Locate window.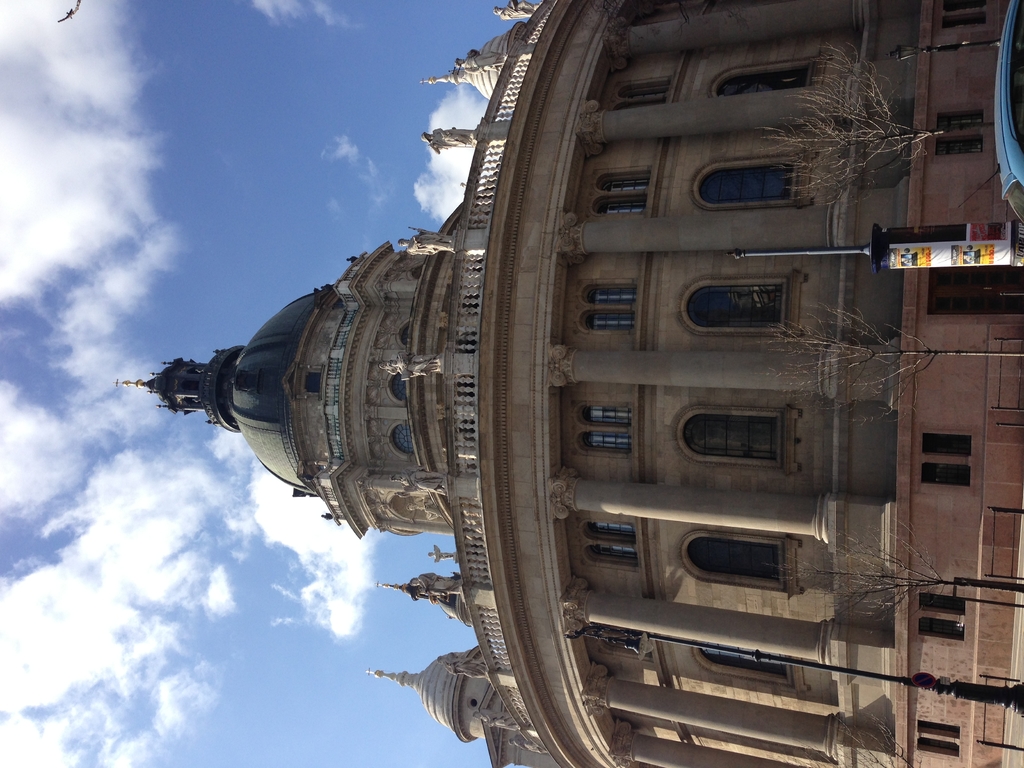
Bounding box: (916,722,957,734).
